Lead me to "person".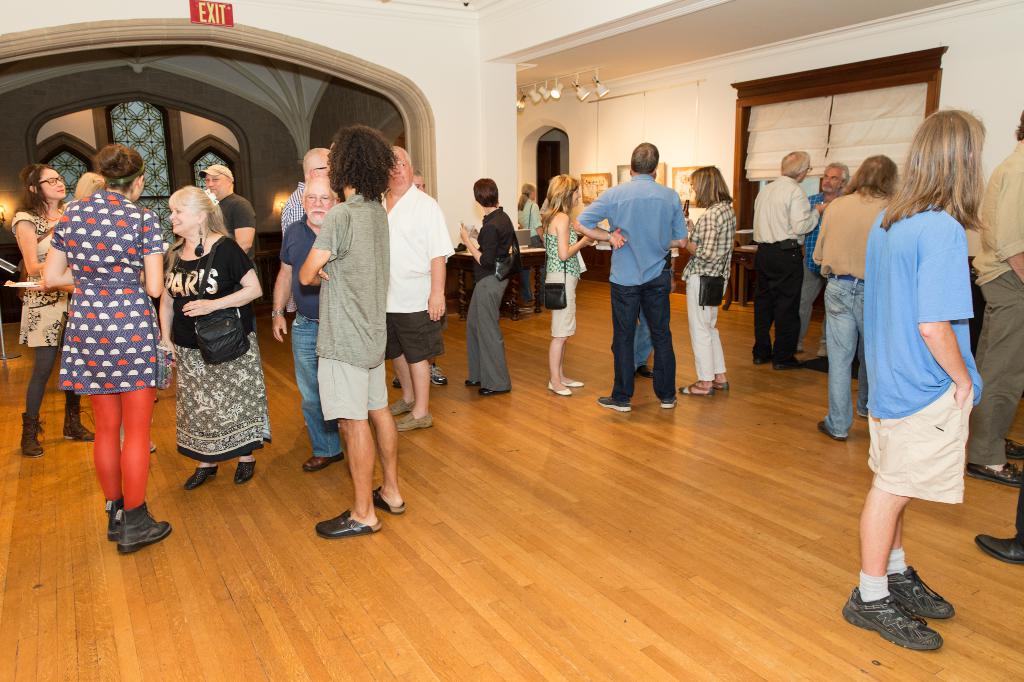
Lead to (857, 101, 980, 652).
